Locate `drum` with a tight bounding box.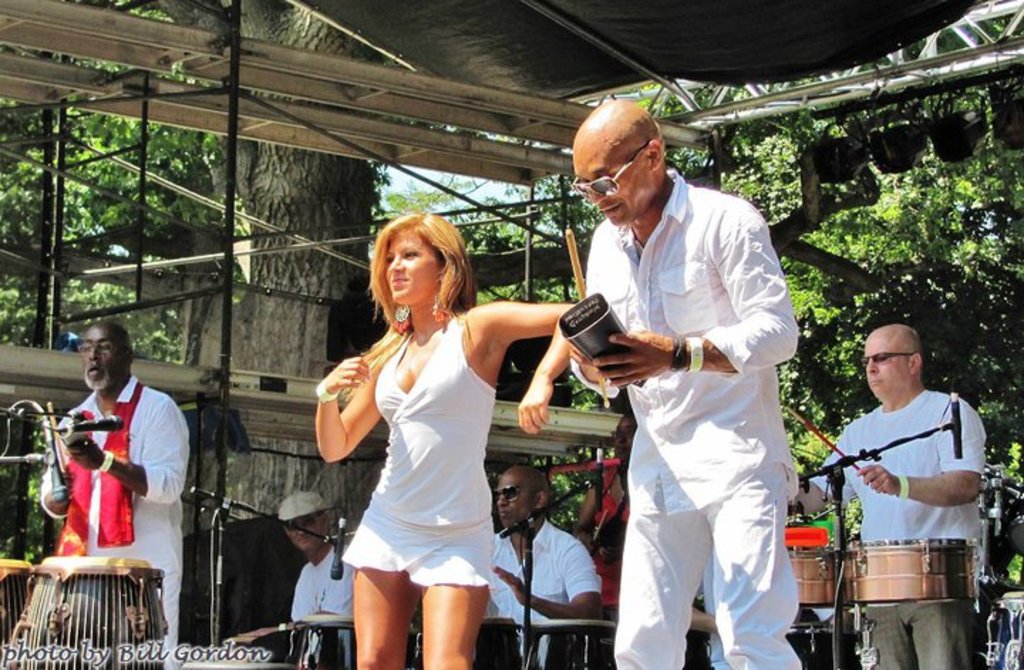
box(785, 622, 848, 669).
